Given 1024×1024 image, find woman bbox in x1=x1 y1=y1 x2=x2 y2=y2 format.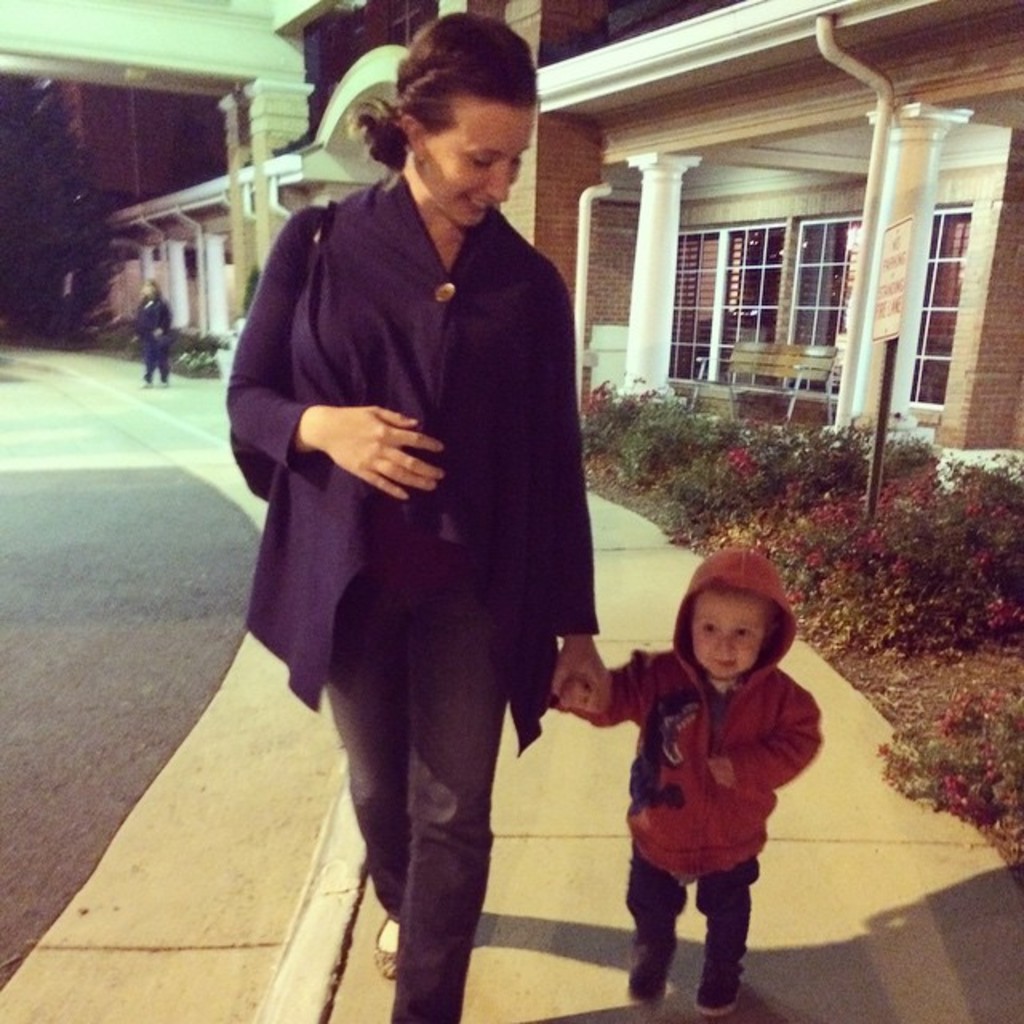
x1=221 y1=2 x2=614 y2=1008.
